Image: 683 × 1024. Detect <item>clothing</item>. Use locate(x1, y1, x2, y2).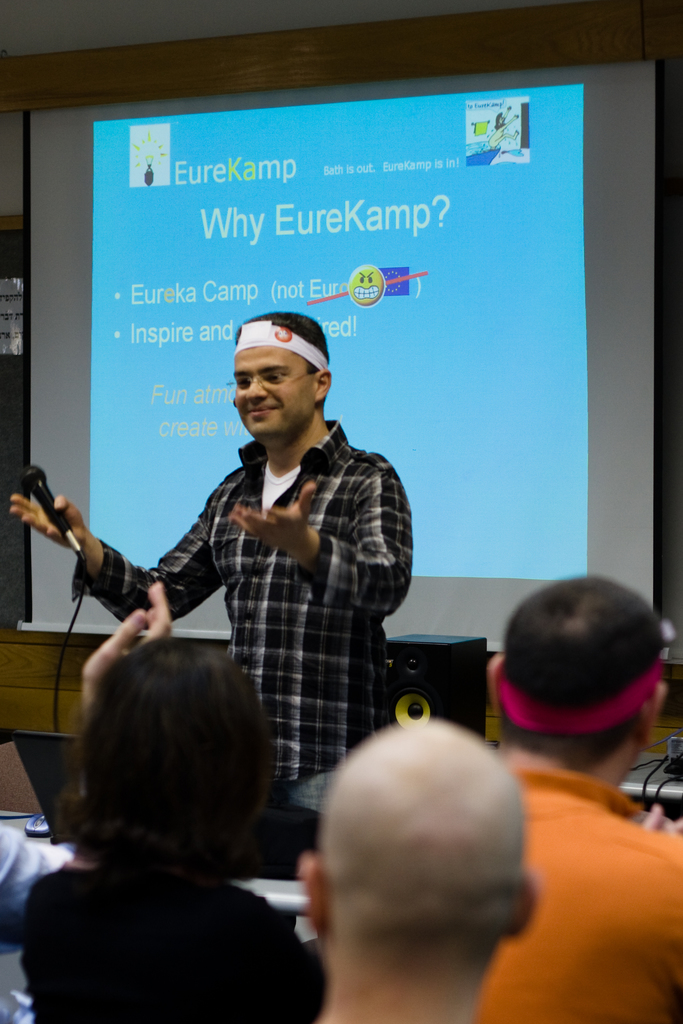
locate(476, 751, 681, 1023).
